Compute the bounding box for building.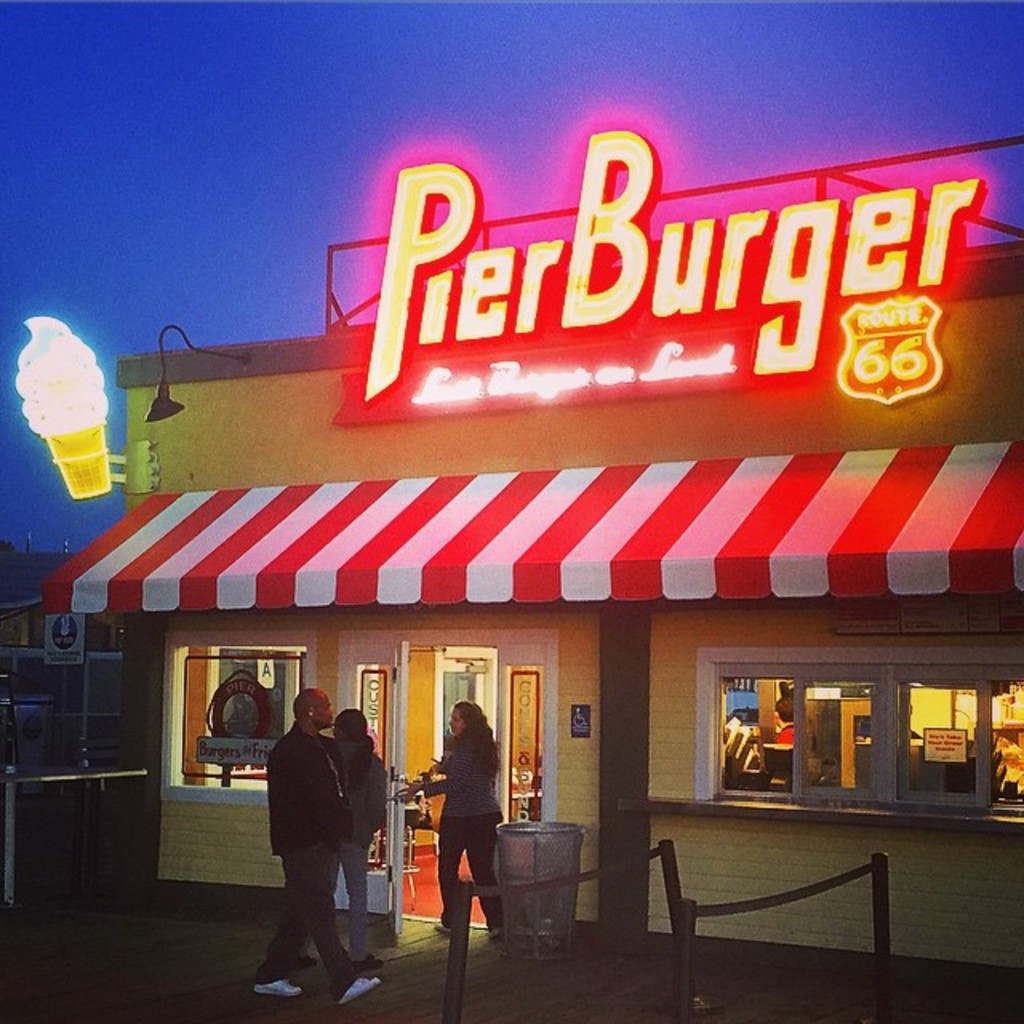
[38,128,1022,968].
